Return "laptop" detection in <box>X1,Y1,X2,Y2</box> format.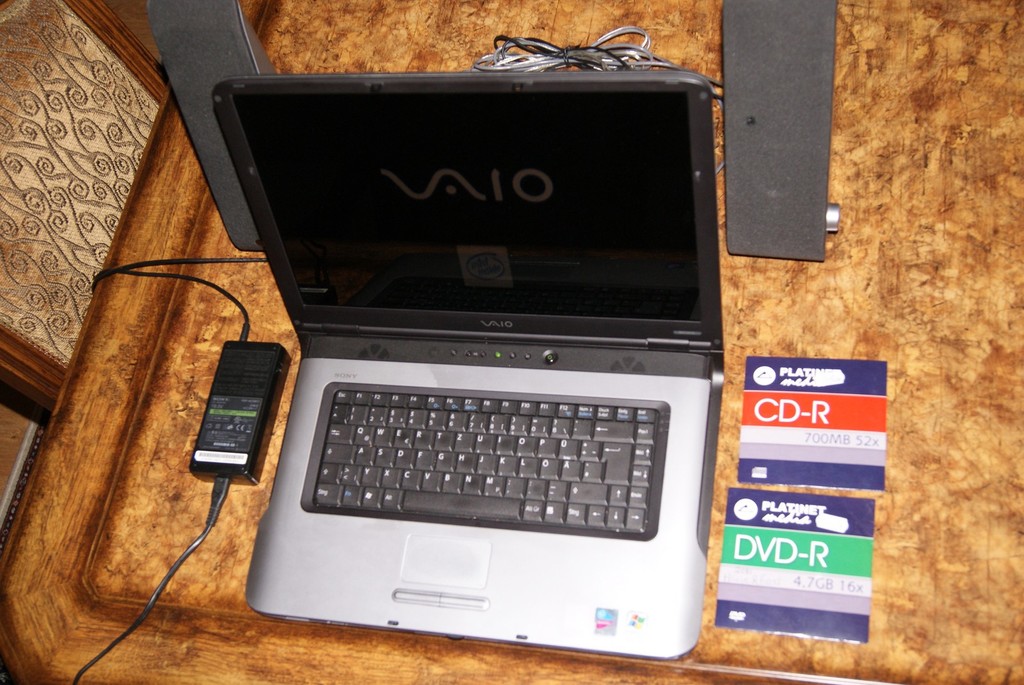
<box>215,43,738,675</box>.
